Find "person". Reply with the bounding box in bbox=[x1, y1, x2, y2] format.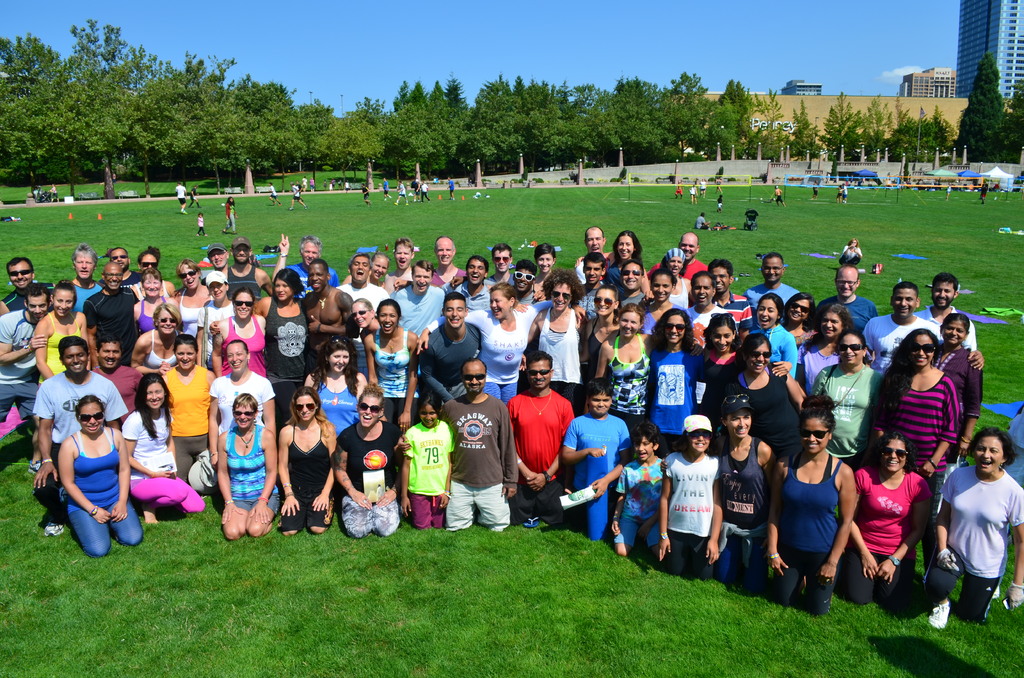
bbox=[334, 382, 401, 538].
